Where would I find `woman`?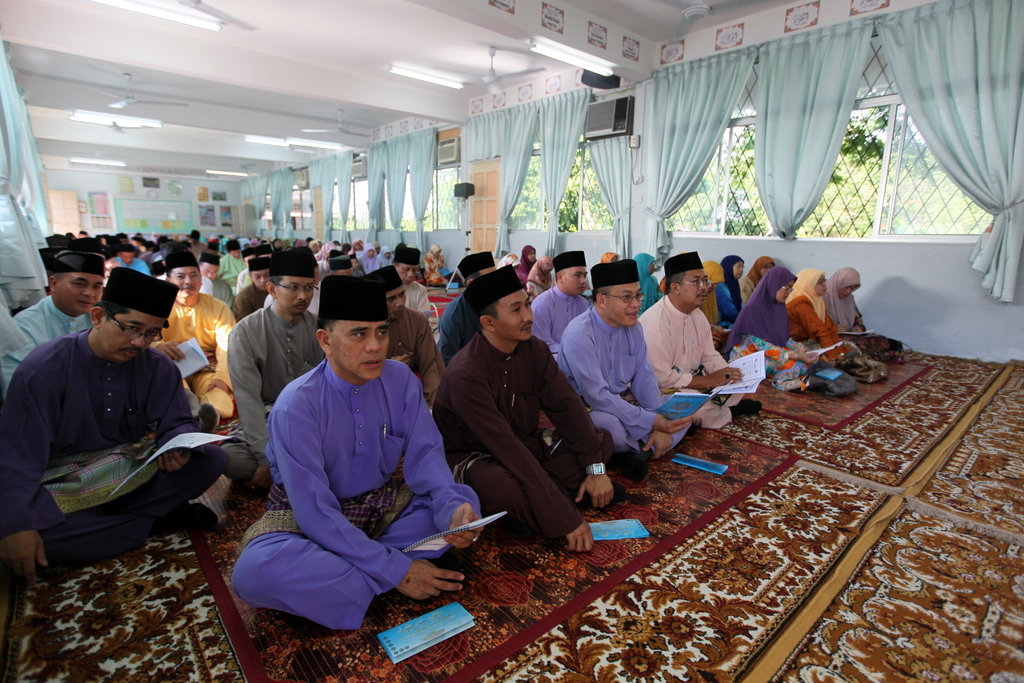
At {"x1": 528, "y1": 256, "x2": 553, "y2": 304}.
